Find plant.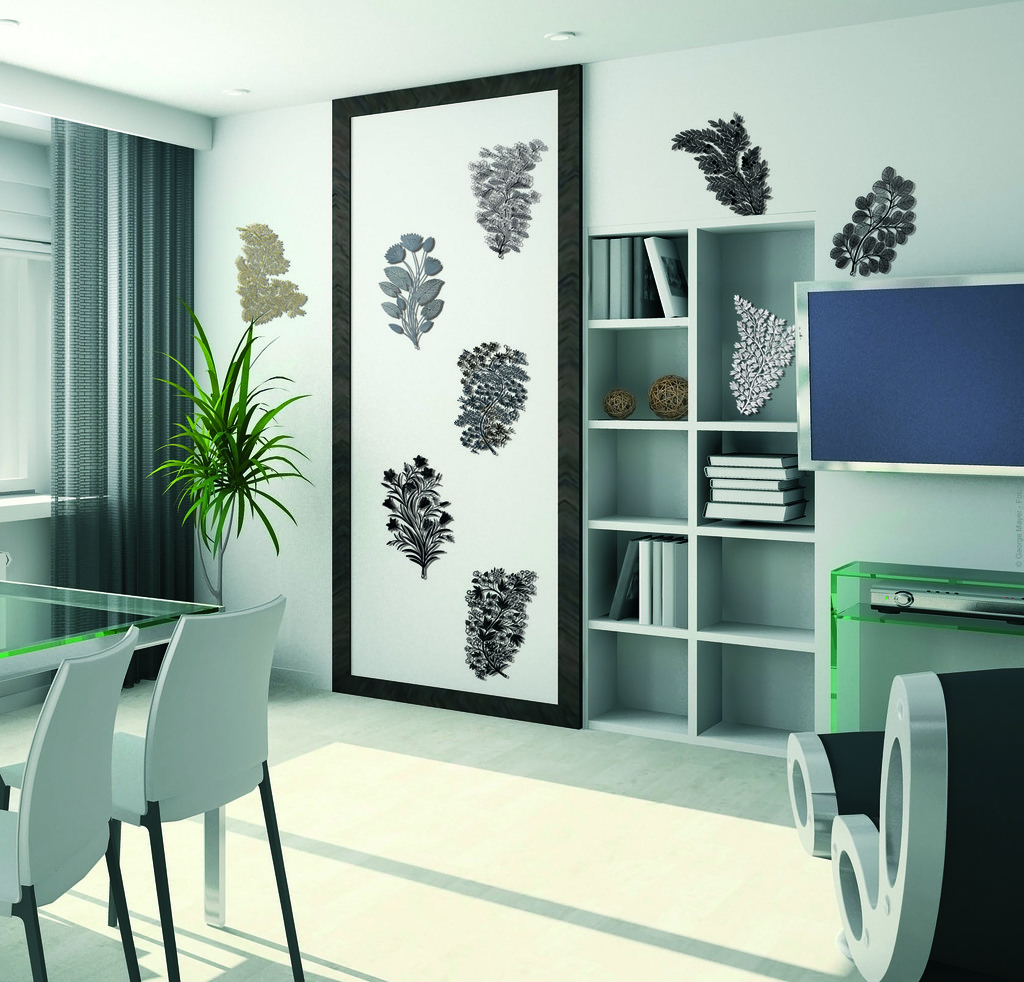
pyautogui.locateOnScreen(717, 289, 795, 421).
